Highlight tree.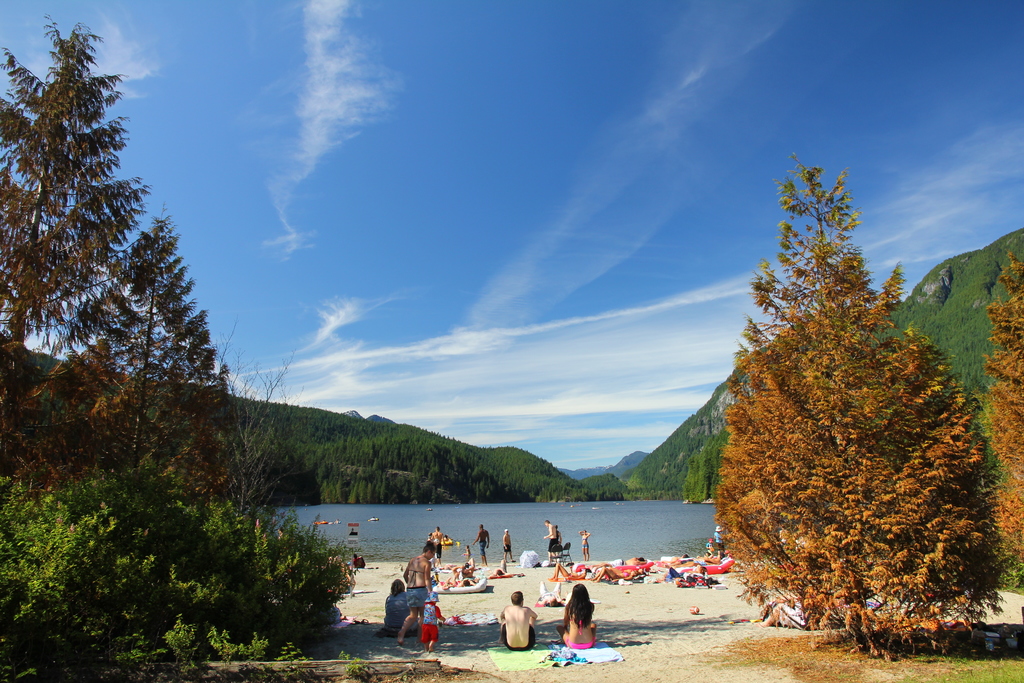
Highlighted region: 705,167,988,618.
